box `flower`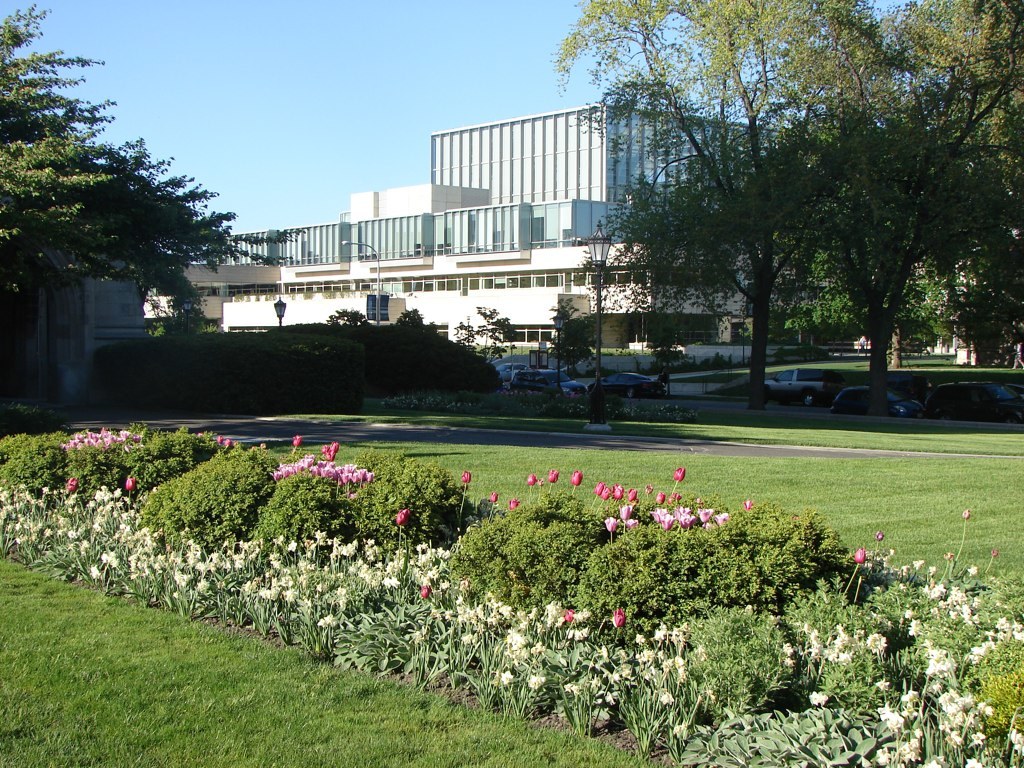
bbox(598, 486, 609, 500)
